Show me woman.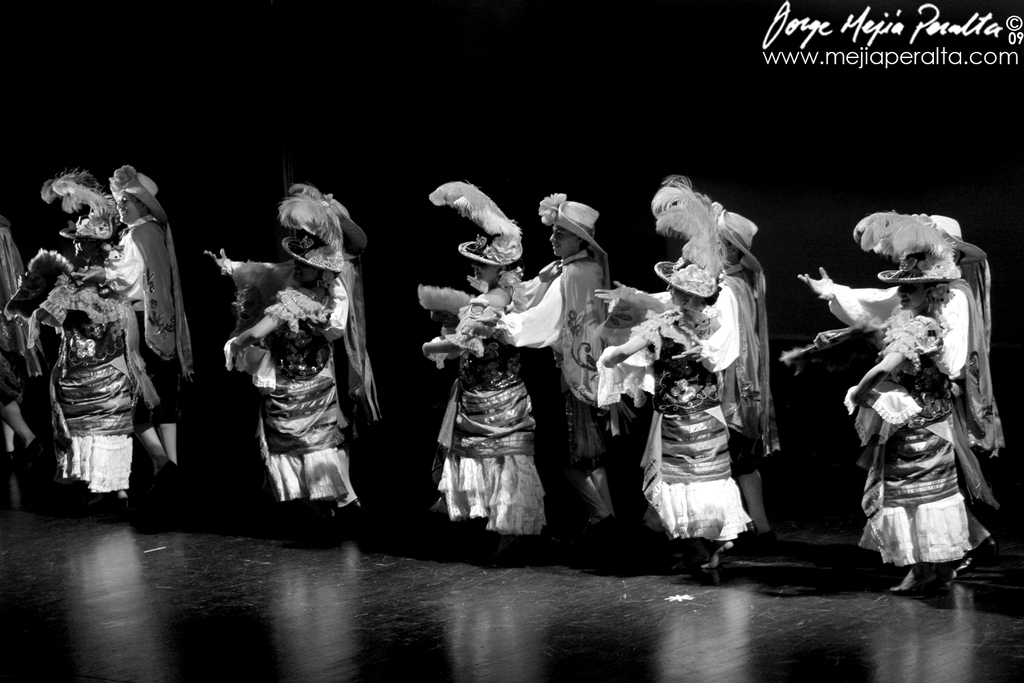
woman is here: <region>596, 175, 755, 574</region>.
